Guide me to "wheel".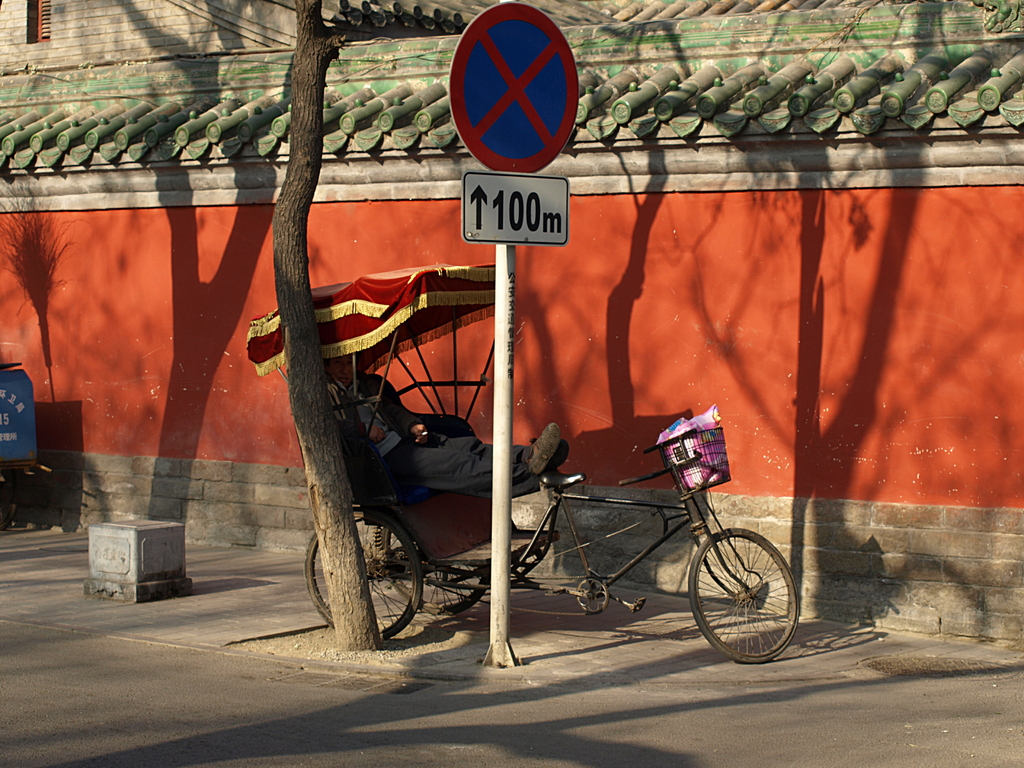
Guidance: Rect(691, 530, 785, 660).
